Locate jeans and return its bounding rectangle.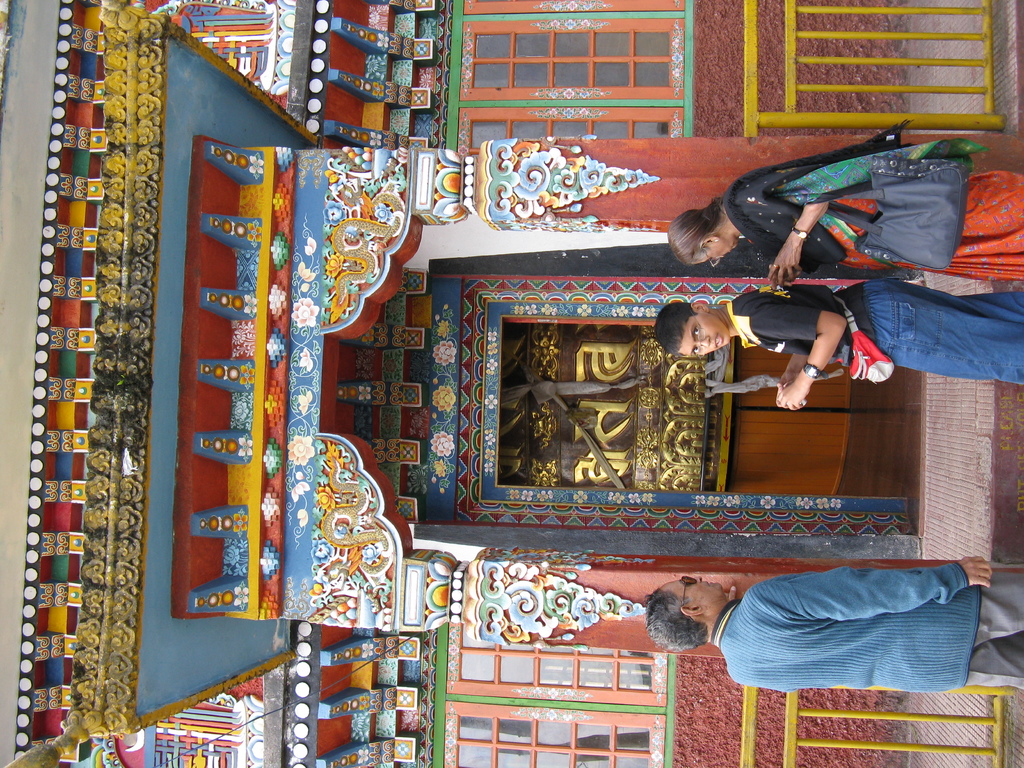
{"x1": 865, "y1": 284, "x2": 1023, "y2": 385}.
